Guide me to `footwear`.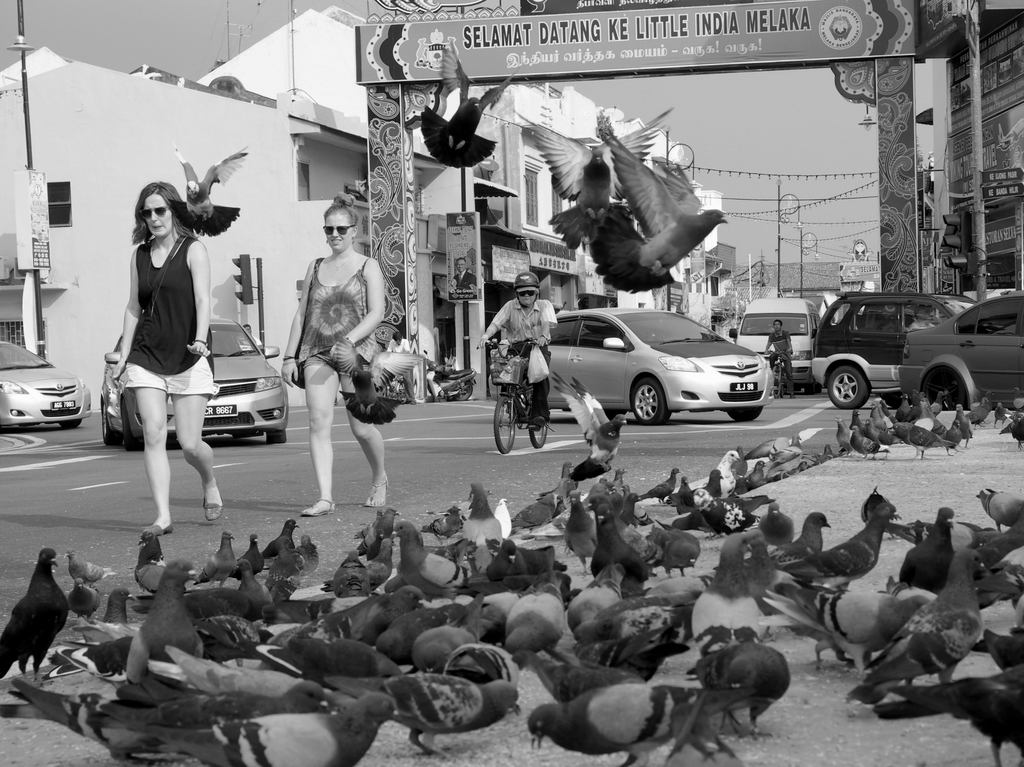
Guidance: {"left": 296, "top": 497, "right": 340, "bottom": 515}.
